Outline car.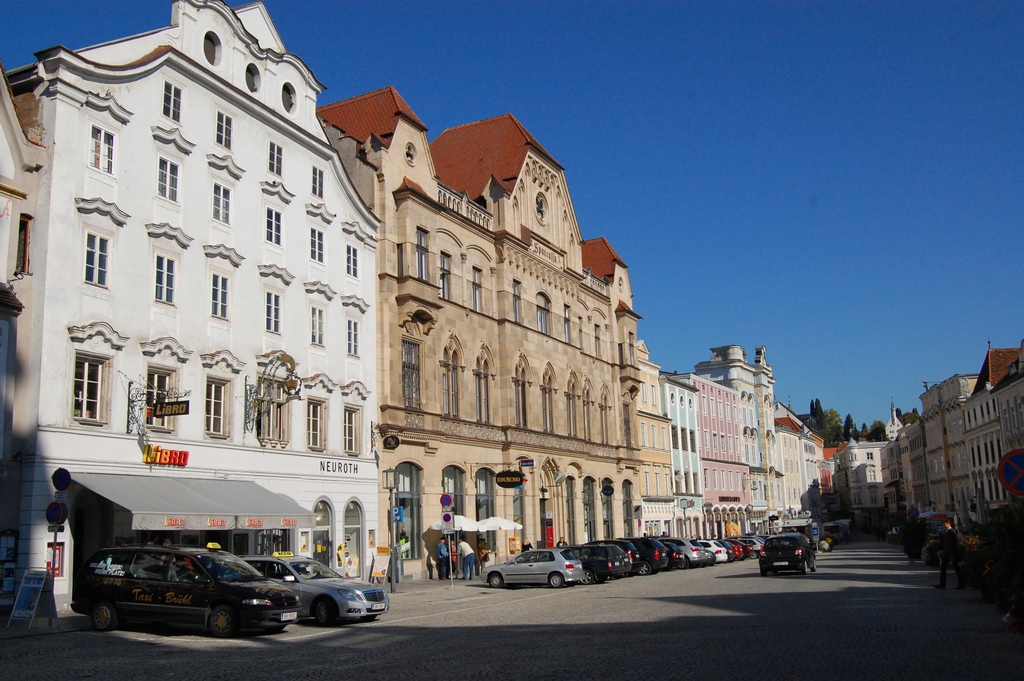
Outline: {"left": 479, "top": 548, "right": 589, "bottom": 590}.
